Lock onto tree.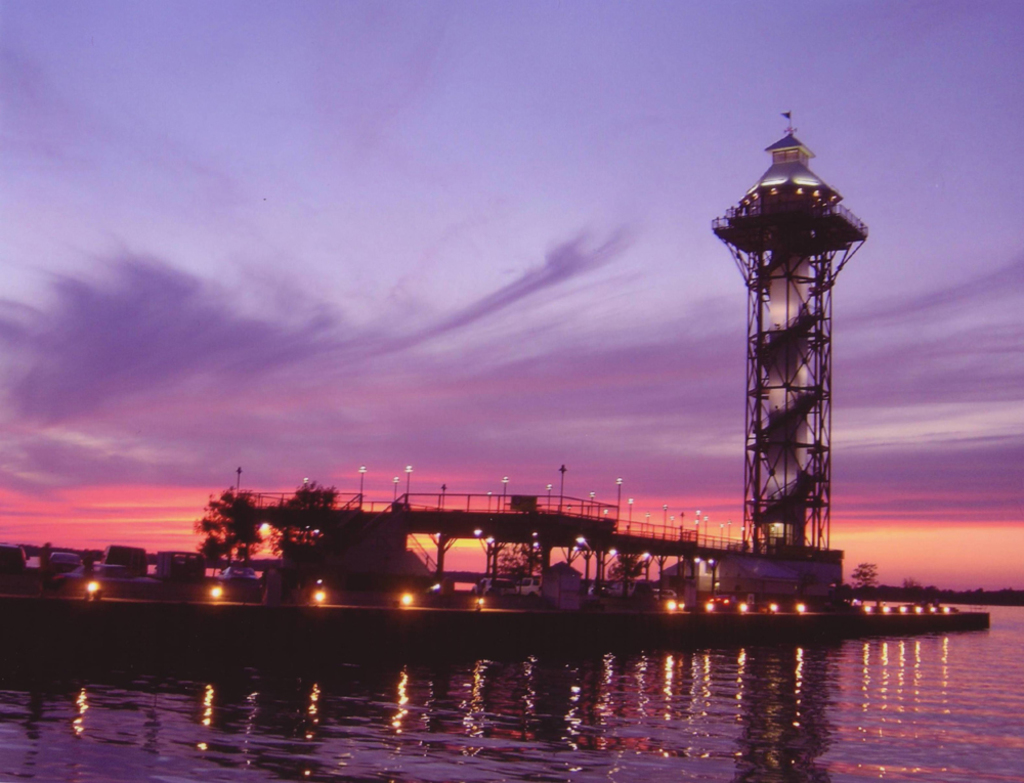
Locked: 606/551/658/601.
